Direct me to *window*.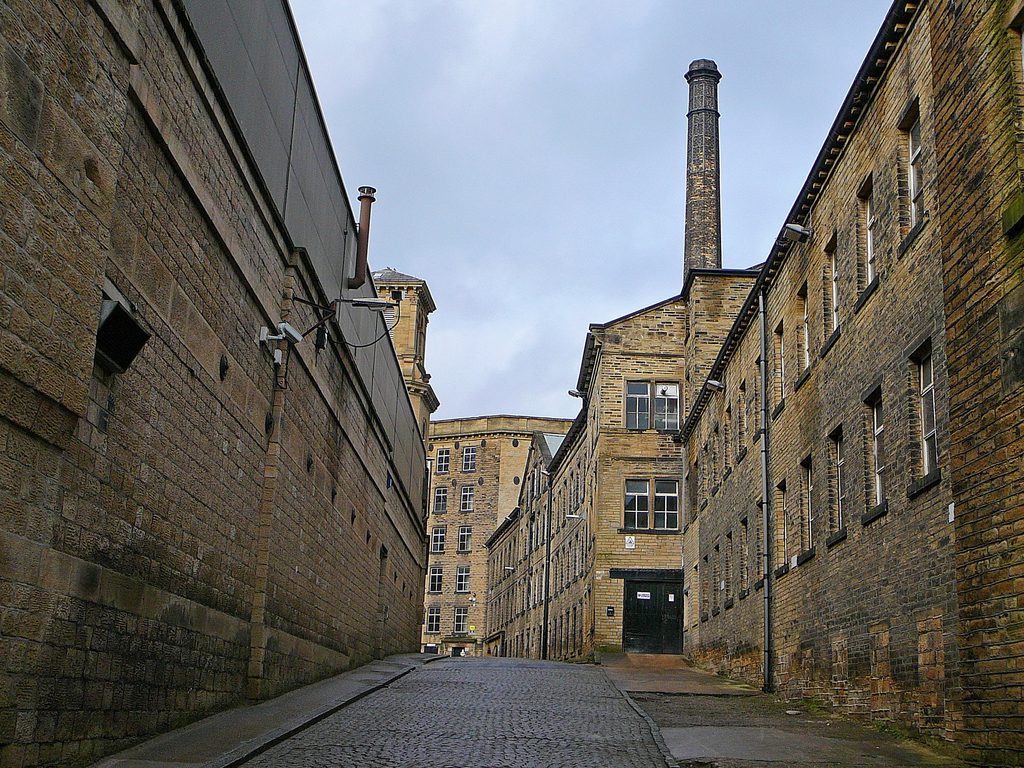
Direction: [x1=458, y1=527, x2=471, y2=552].
